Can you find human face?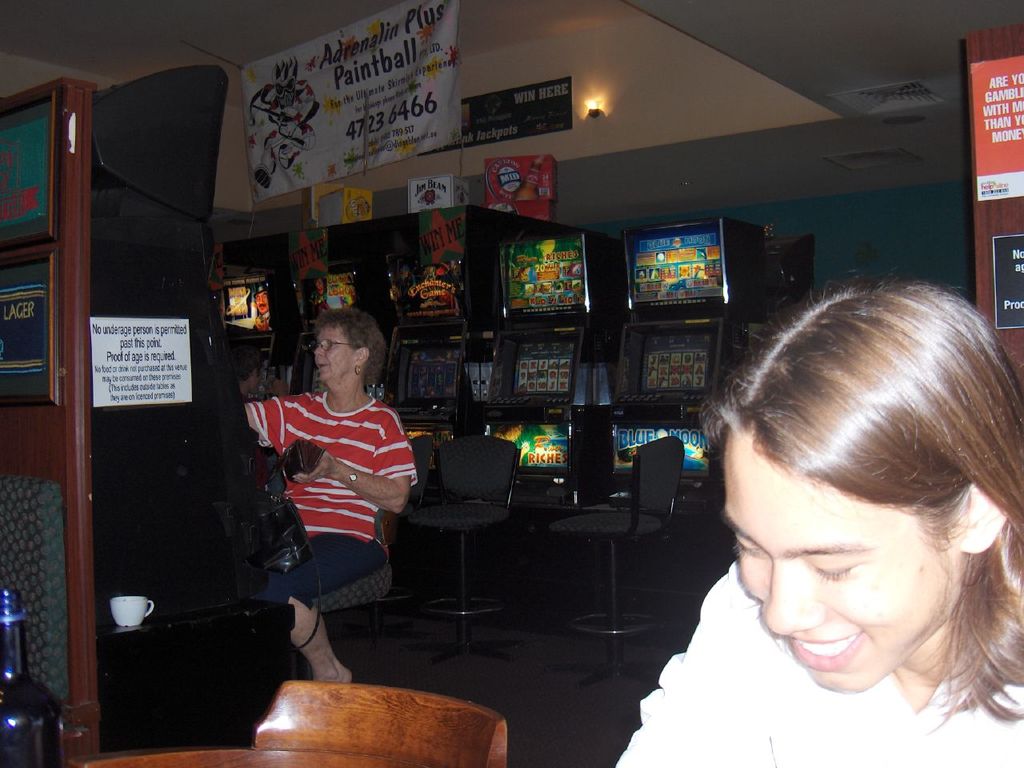
Yes, bounding box: [left=313, top=322, right=358, bottom=378].
